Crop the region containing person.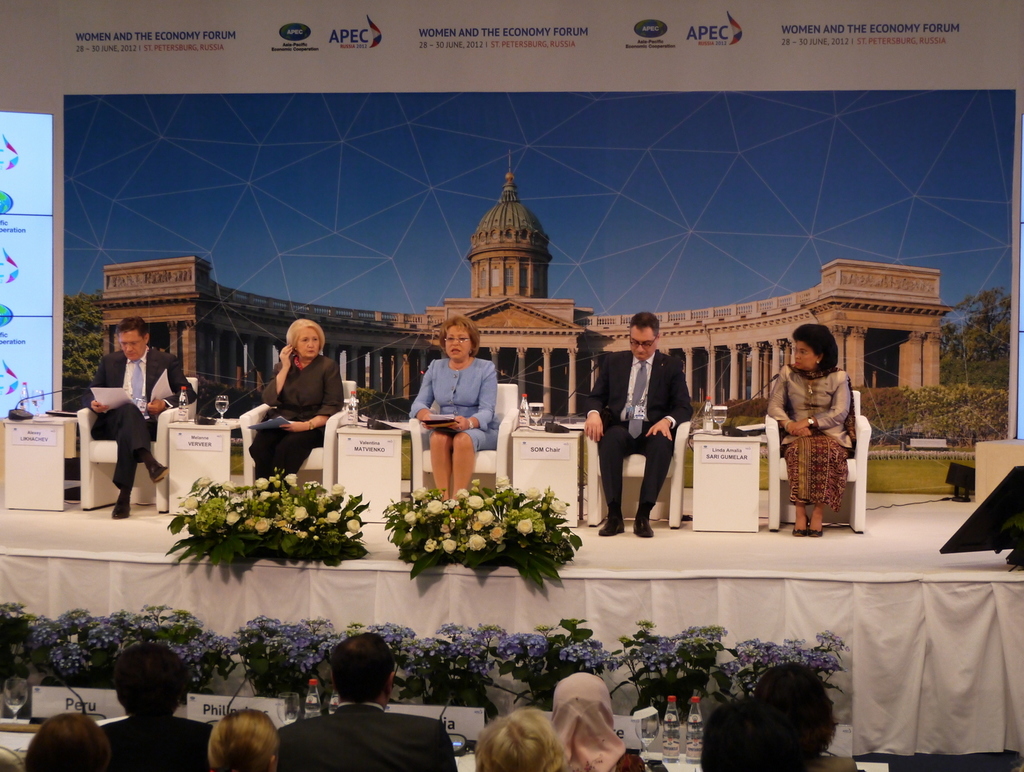
Crop region: select_region(90, 318, 194, 519).
